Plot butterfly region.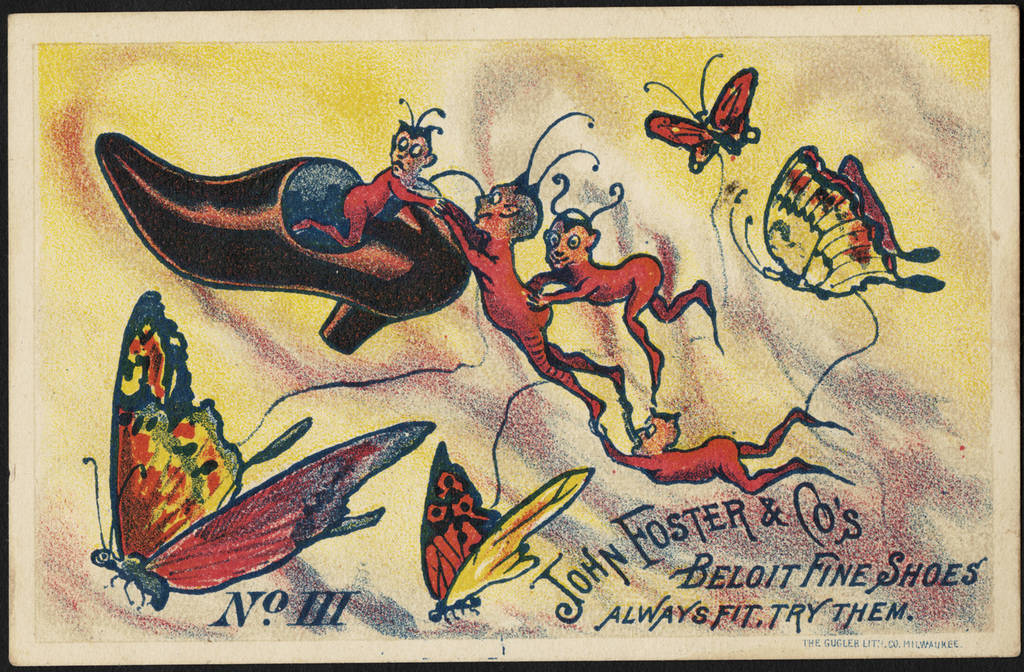
Plotted at l=80, t=286, r=441, b=616.
